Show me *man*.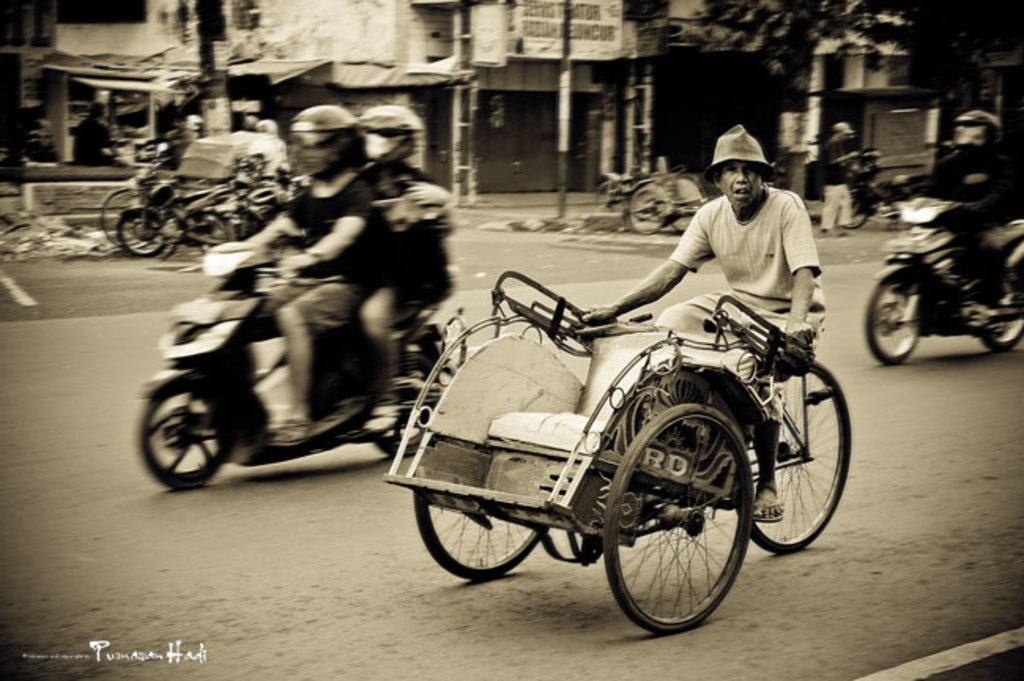
*man* is here: (x1=819, y1=123, x2=862, y2=240).
